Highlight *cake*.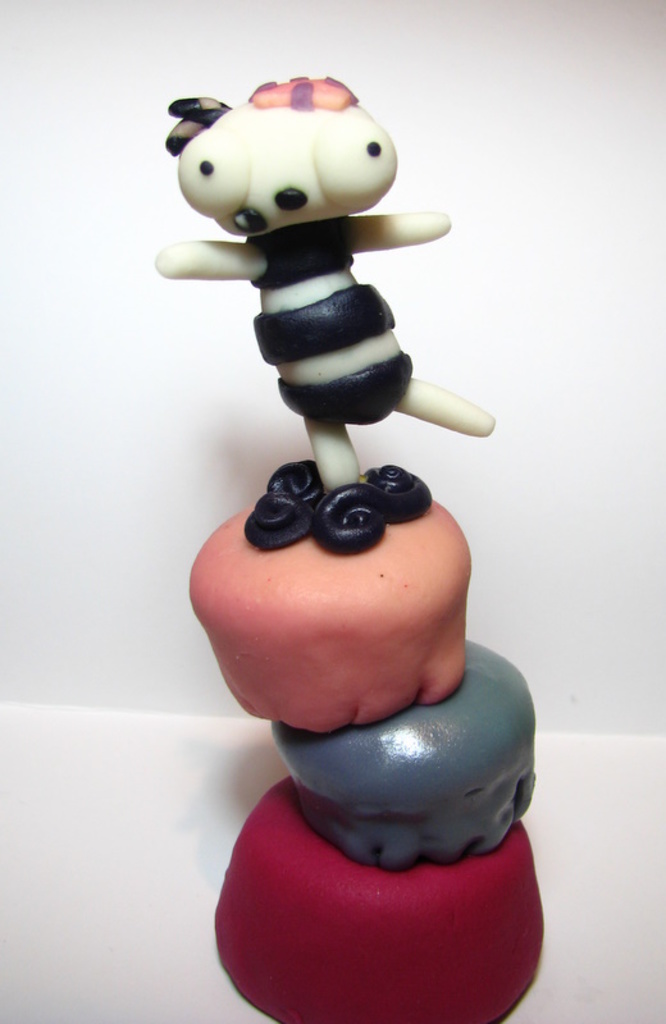
Highlighted region: <box>156,74,544,1023</box>.
